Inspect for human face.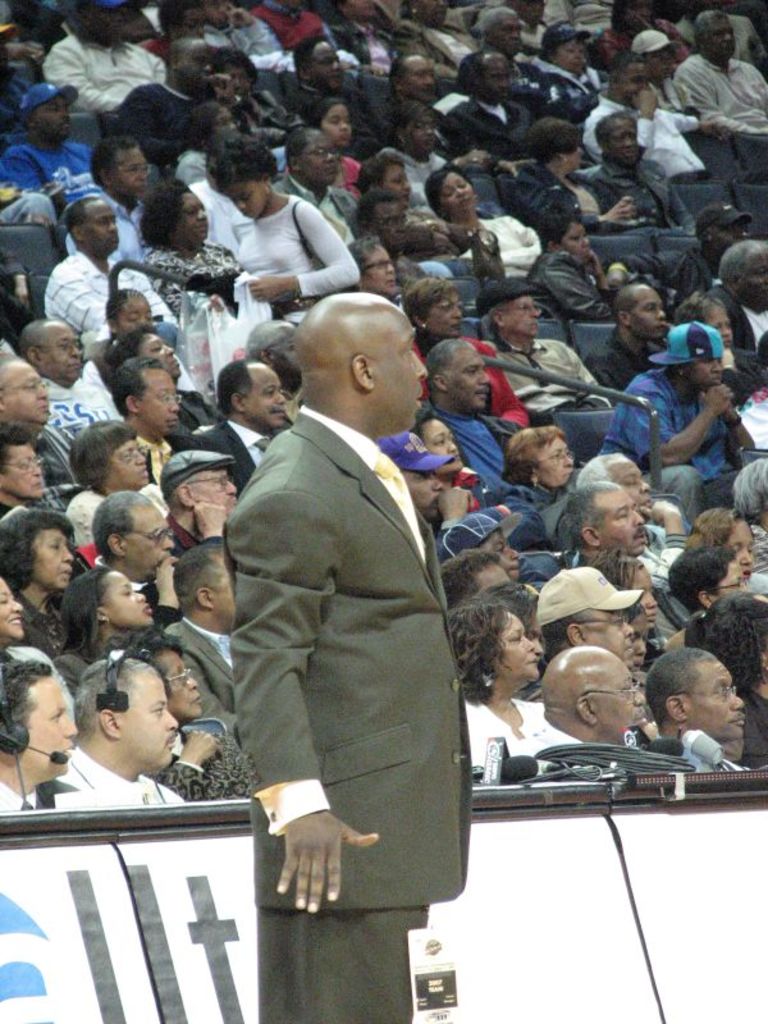
Inspection: box=[323, 106, 348, 142].
